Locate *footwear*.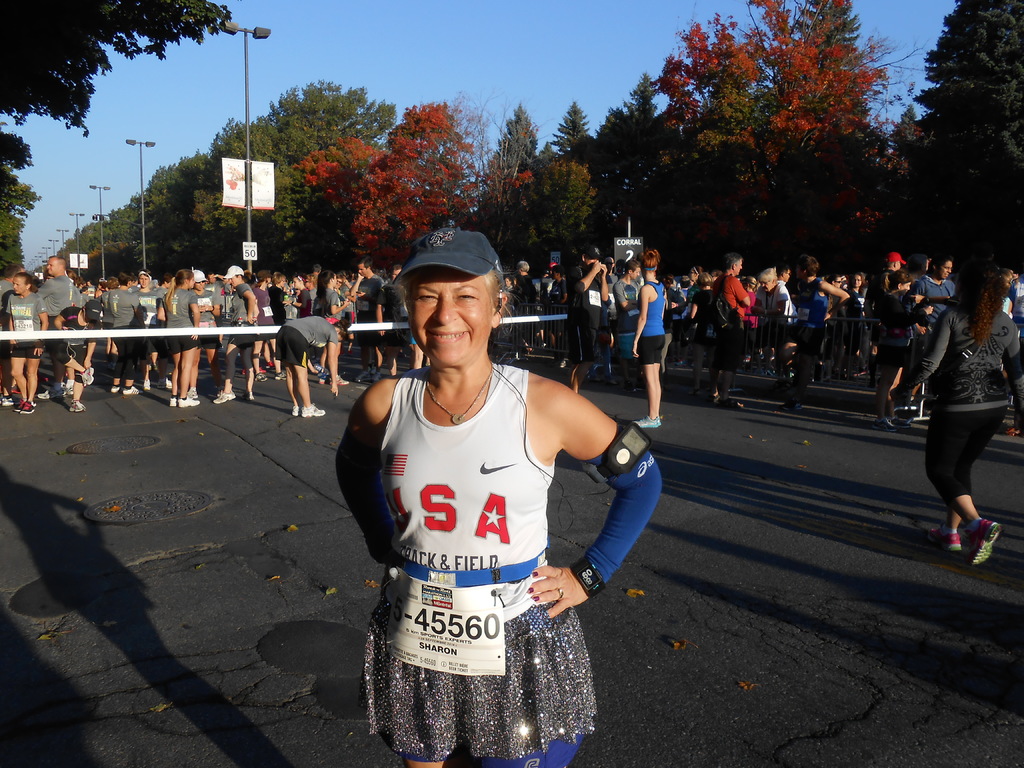
Bounding box: (275,372,285,381).
